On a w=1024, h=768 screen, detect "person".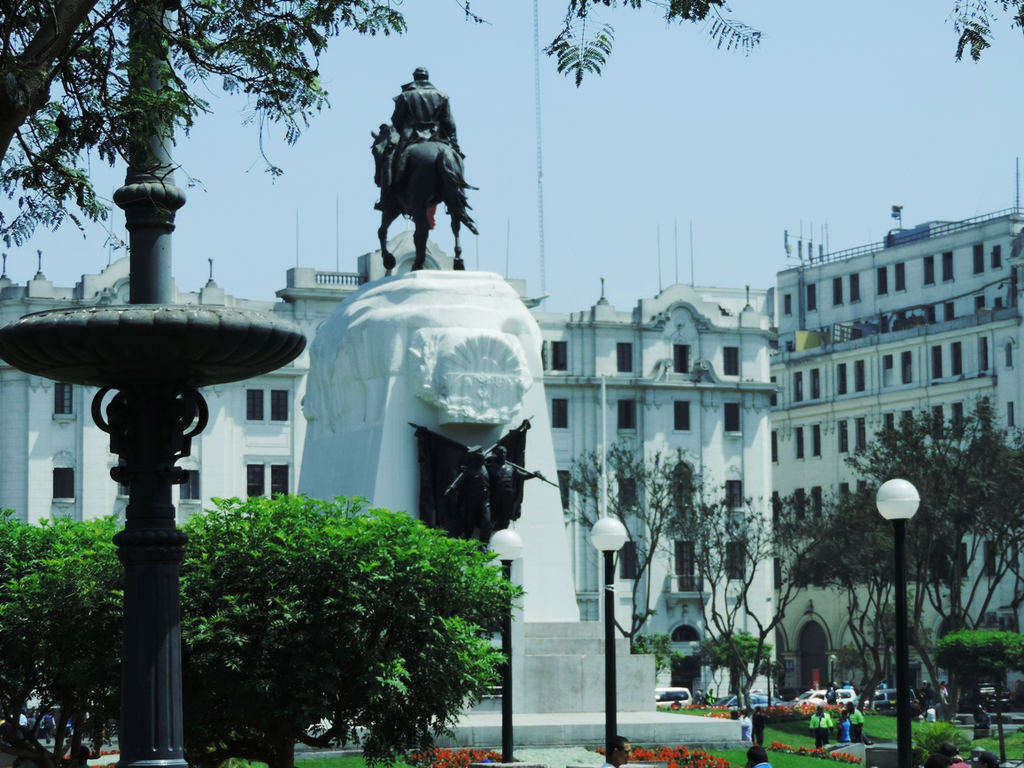
box=[809, 701, 833, 753].
